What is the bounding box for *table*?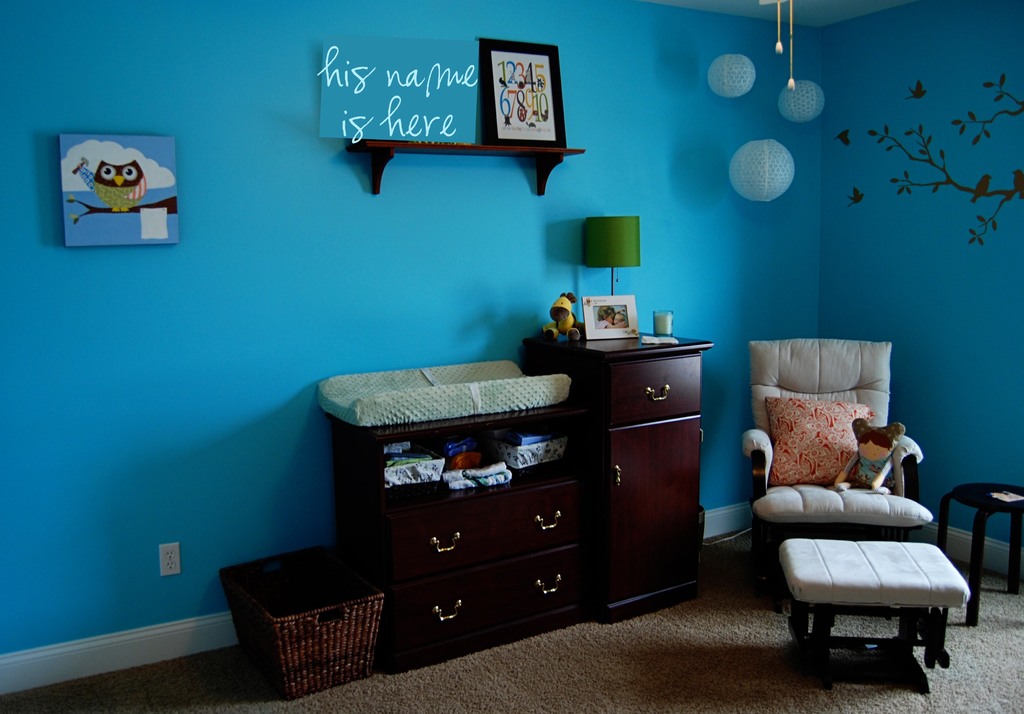
Rect(939, 477, 1023, 629).
